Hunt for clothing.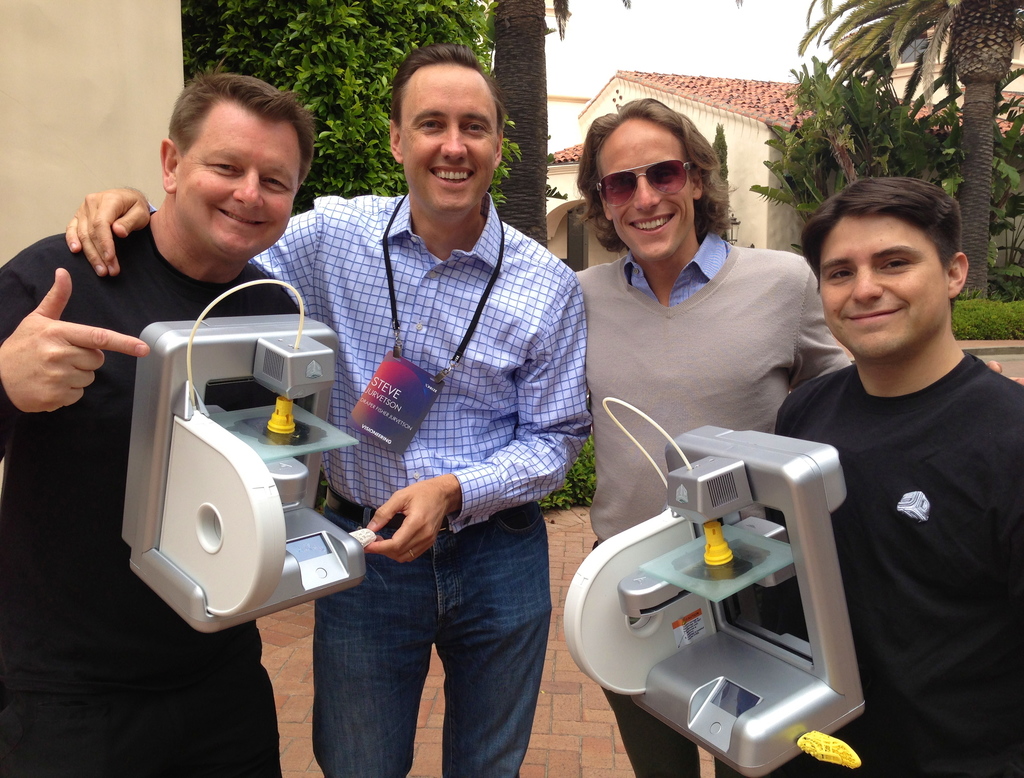
Hunted down at bbox=(250, 192, 593, 777).
